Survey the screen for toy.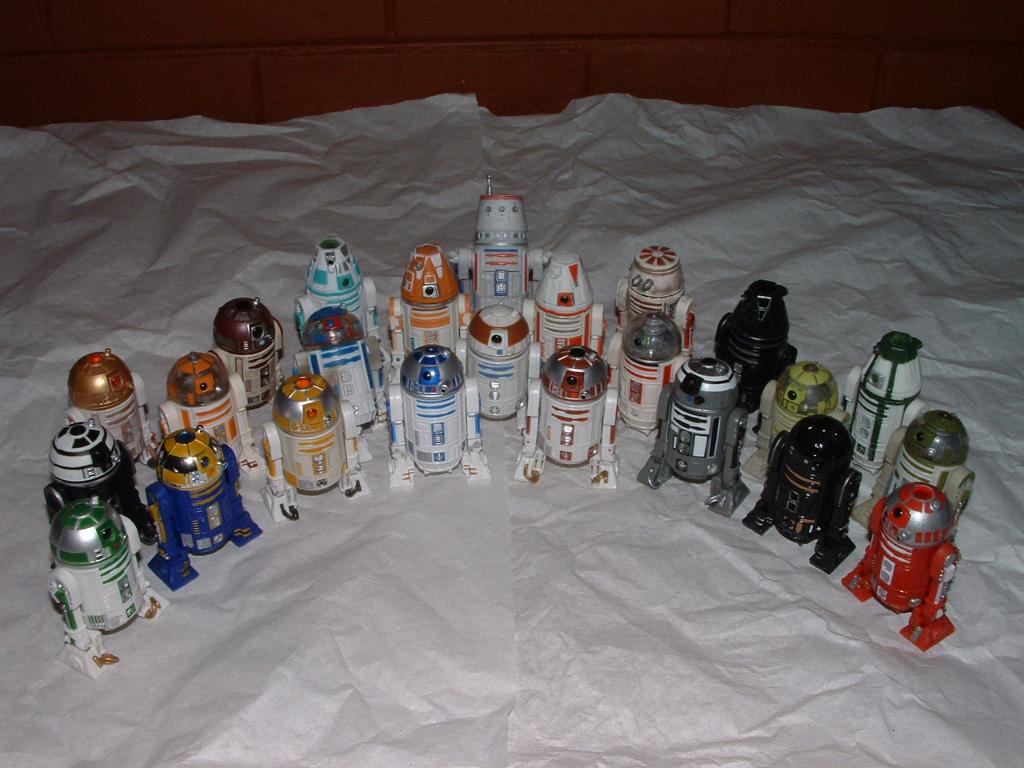
Survey found: pyautogui.locateOnScreen(458, 306, 542, 438).
